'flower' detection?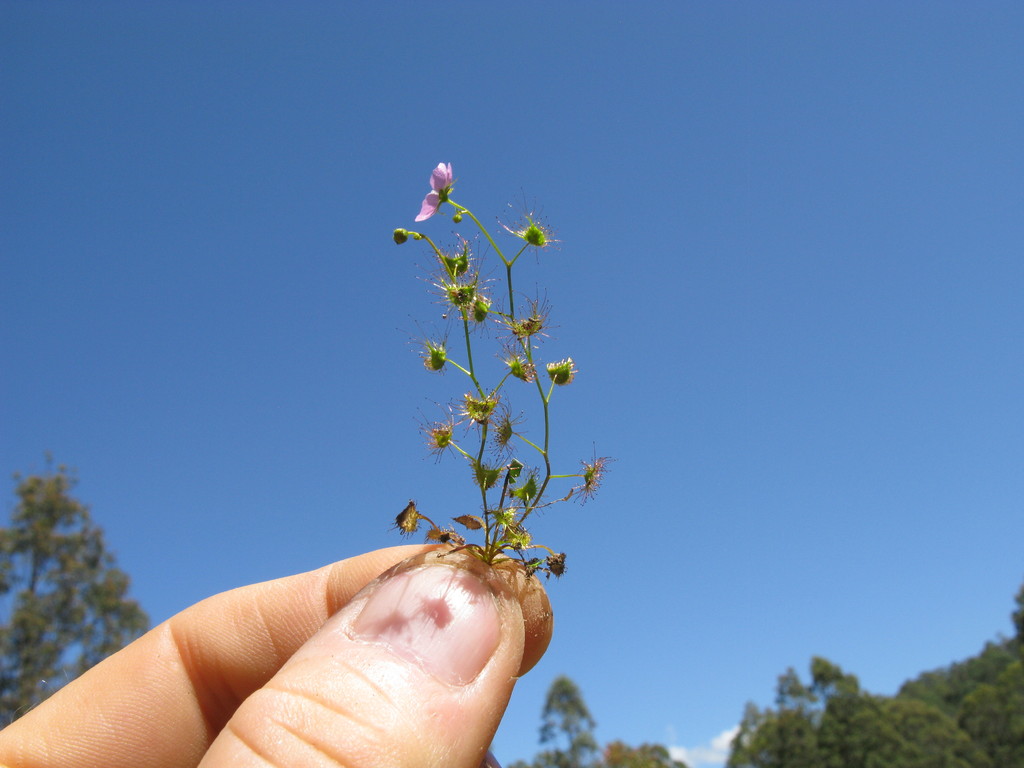
[x1=413, y1=161, x2=453, y2=221]
